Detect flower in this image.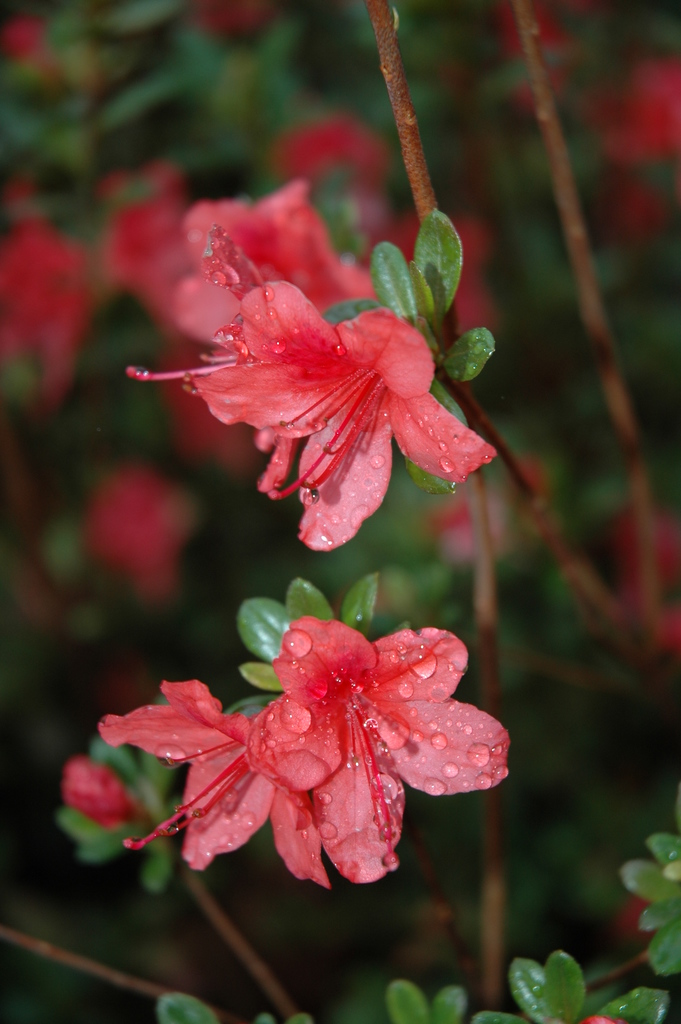
Detection: <bbox>596, 168, 680, 253</bbox>.
